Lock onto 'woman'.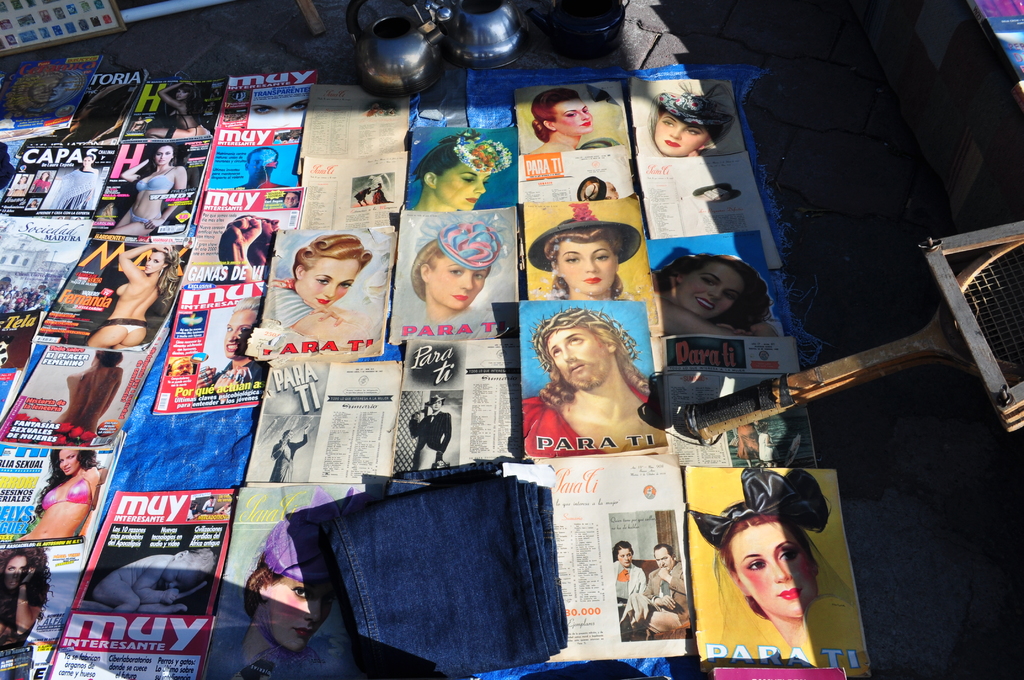
Locked: box(273, 229, 372, 343).
